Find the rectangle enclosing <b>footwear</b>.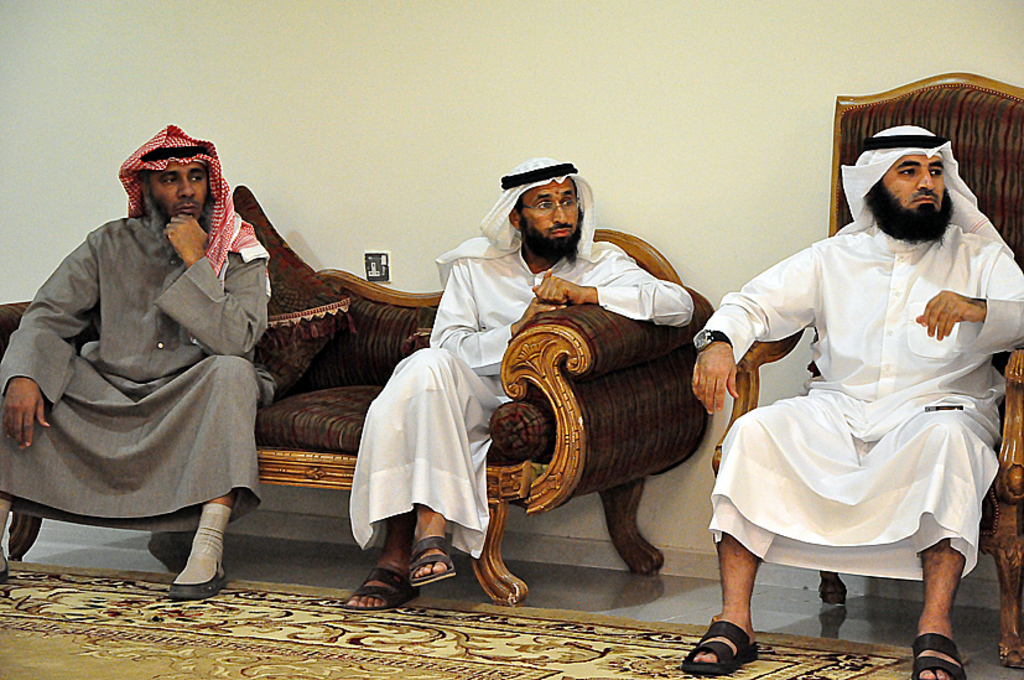
rect(1, 554, 12, 586).
